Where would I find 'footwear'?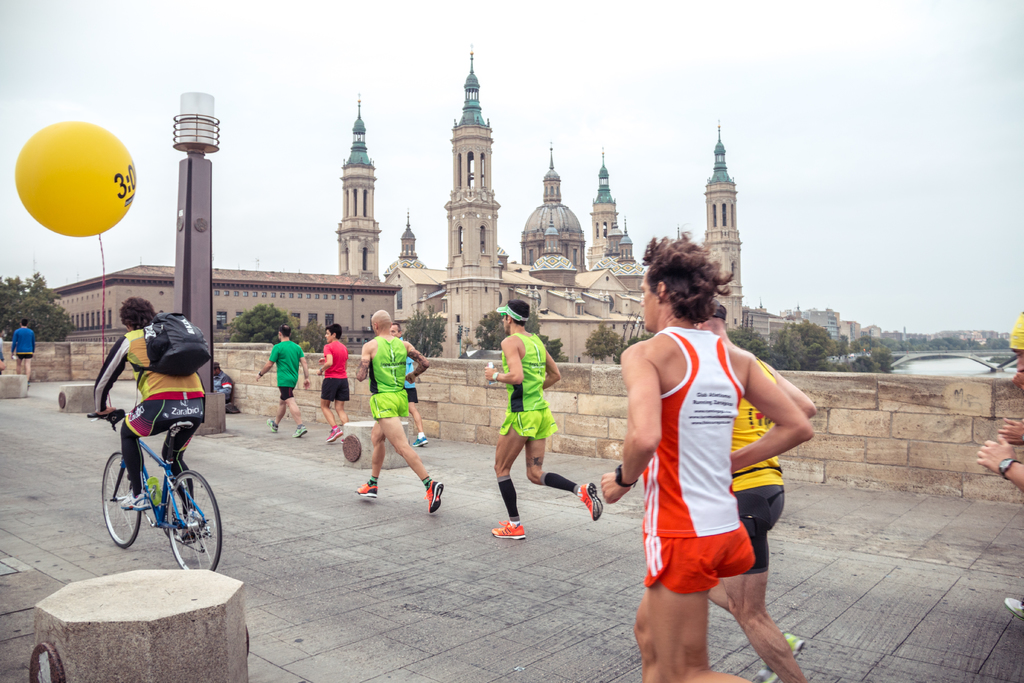
At bbox(292, 420, 309, 439).
